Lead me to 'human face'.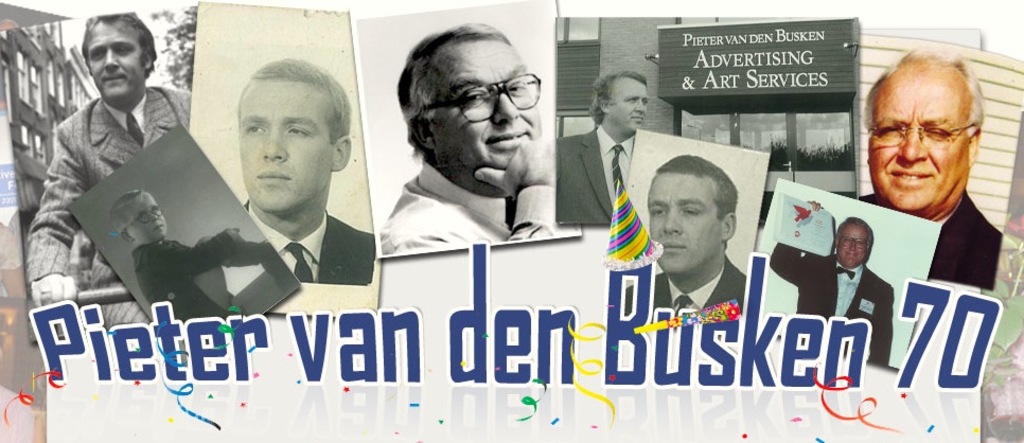
Lead to (867, 81, 967, 212).
